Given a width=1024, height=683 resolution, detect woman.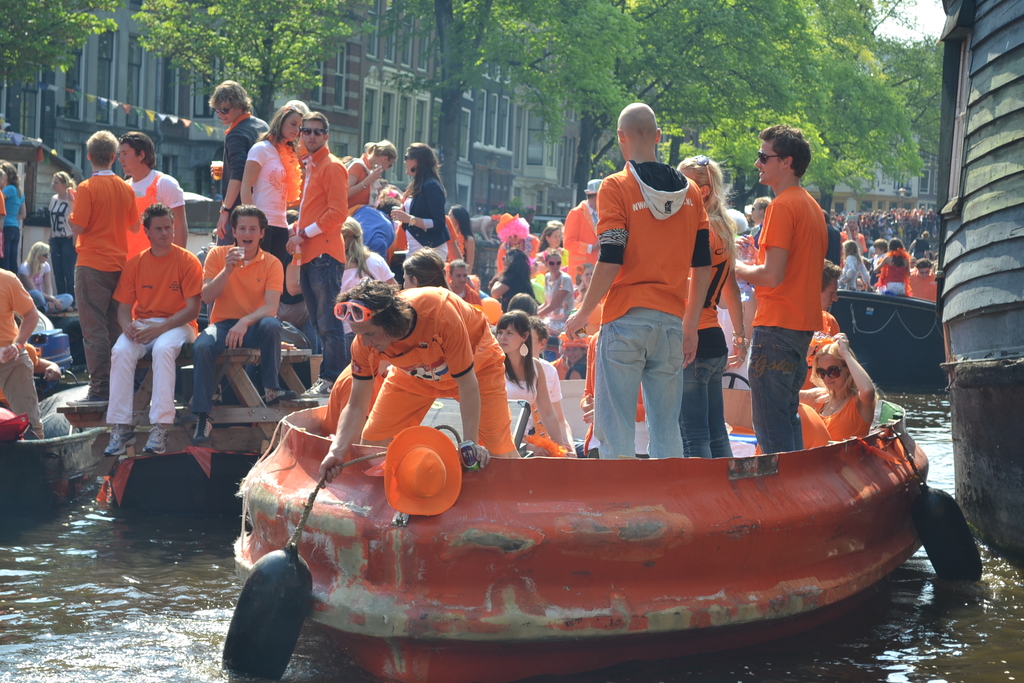
select_region(439, 202, 474, 272).
